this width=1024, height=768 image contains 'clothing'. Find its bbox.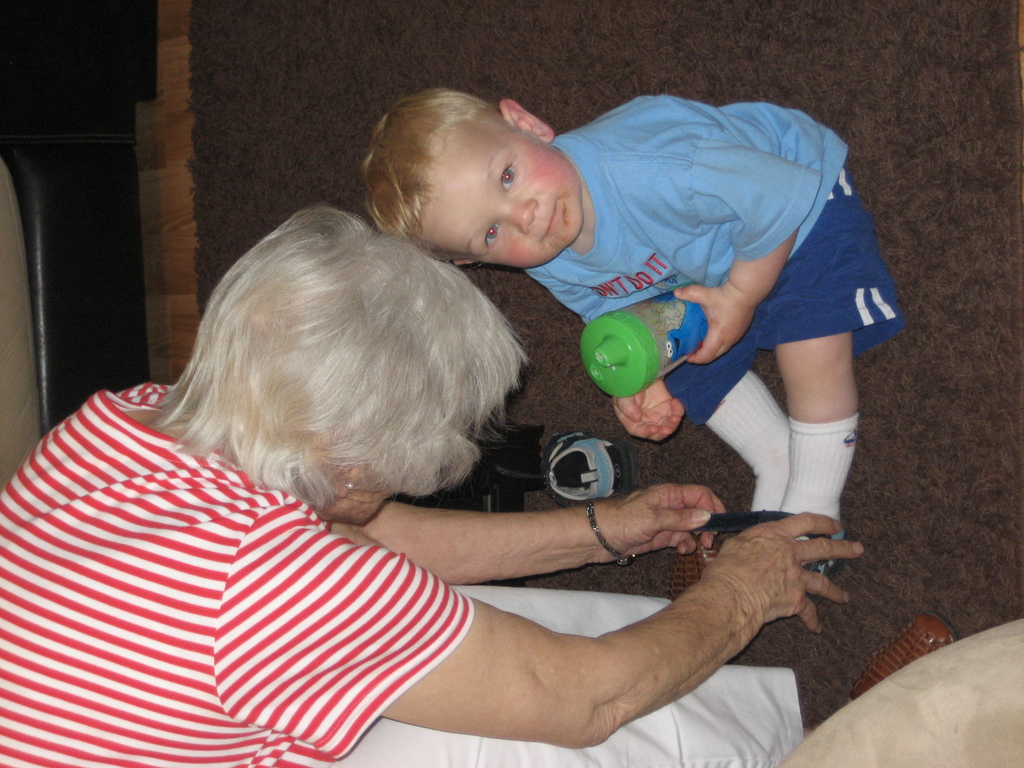
box(778, 420, 857, 535).
